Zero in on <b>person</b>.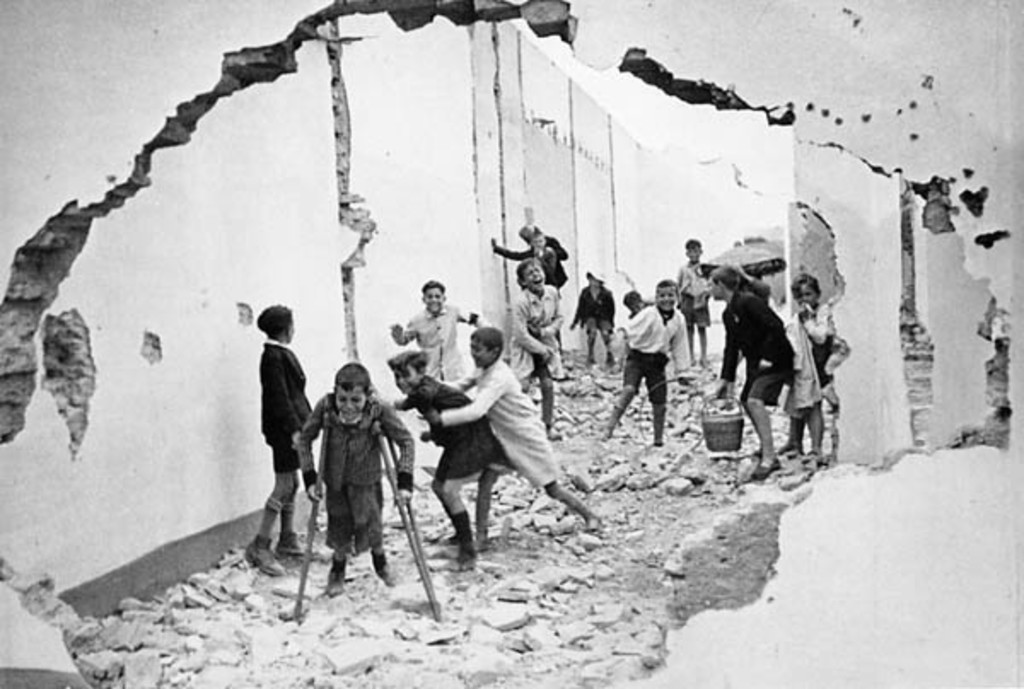
Zeroed in: 492 222 570 285.
